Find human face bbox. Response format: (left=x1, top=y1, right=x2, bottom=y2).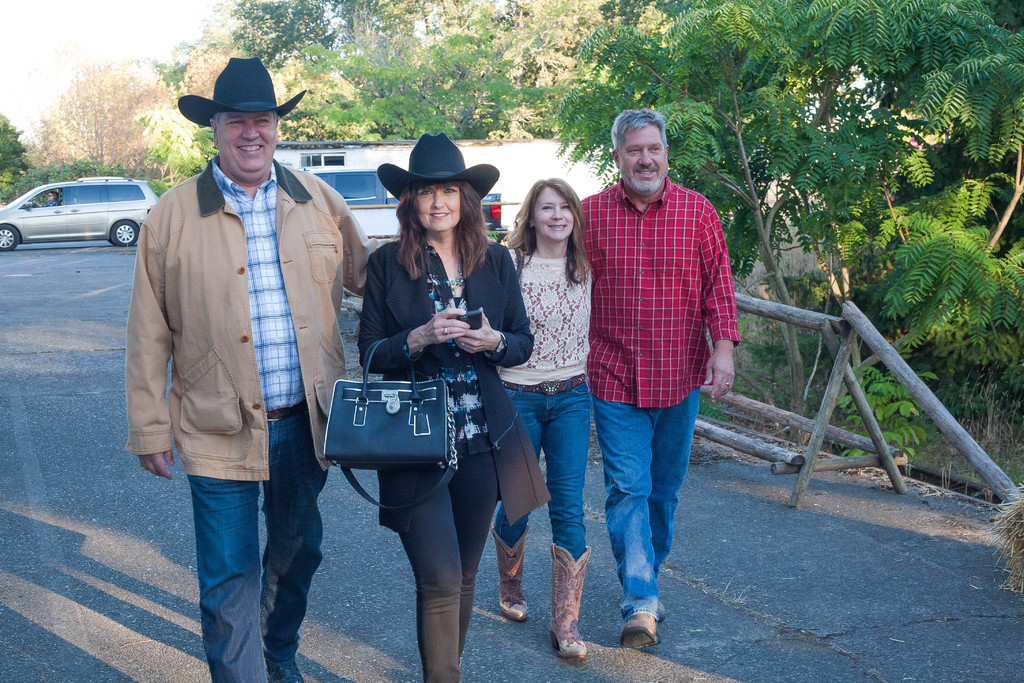
(left=619, top=122, right=666, bottom=183).
